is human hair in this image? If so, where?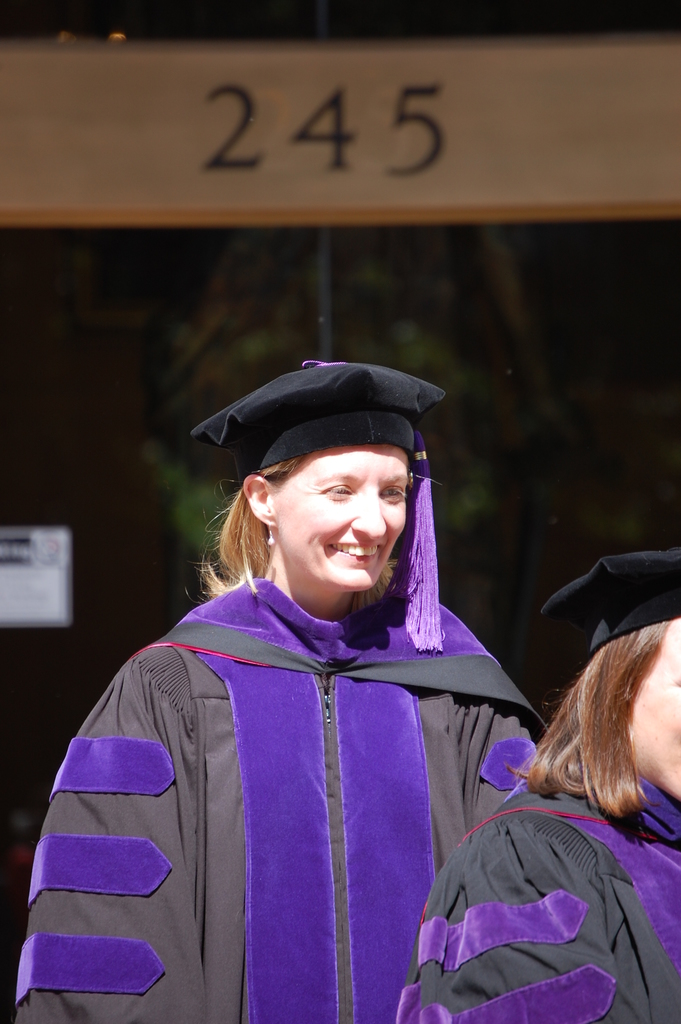
Yes, at box=[536, 639, 662, 863].
